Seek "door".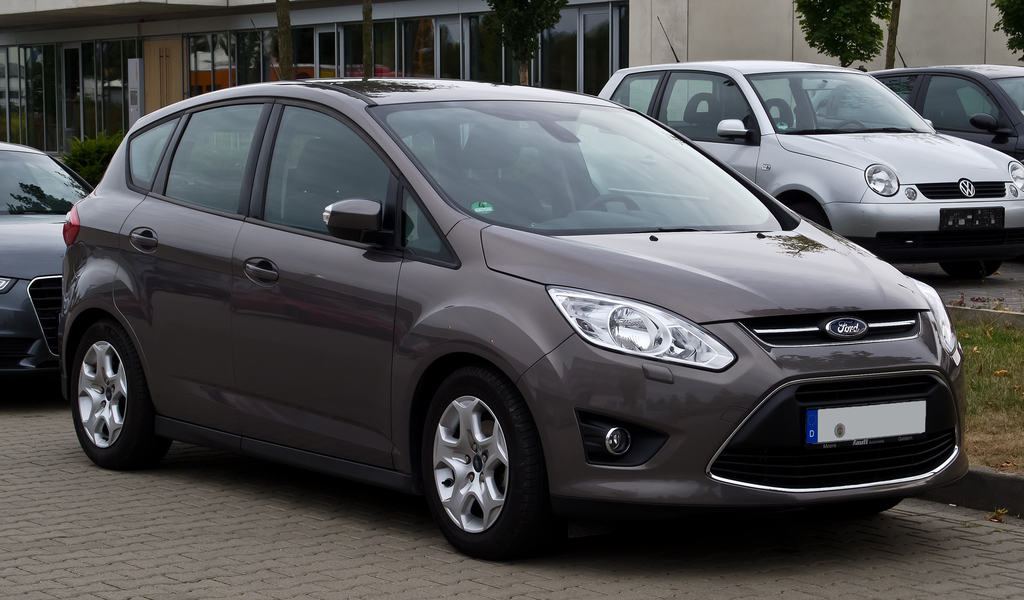
box=[63, 42, 83, 151].
